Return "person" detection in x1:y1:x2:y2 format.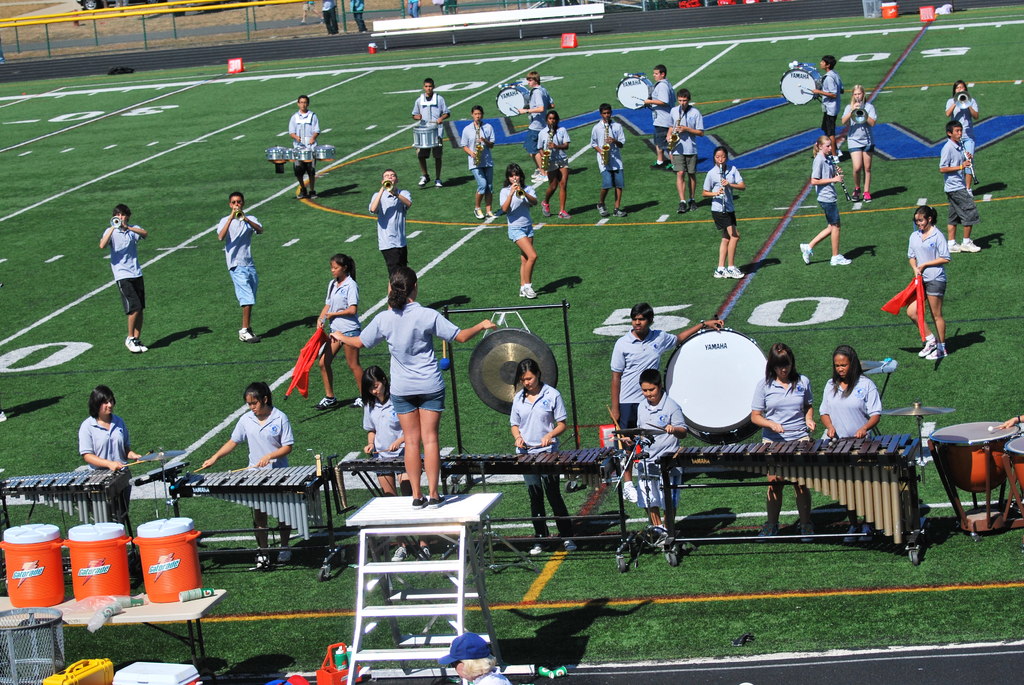
412:77:453:185.
